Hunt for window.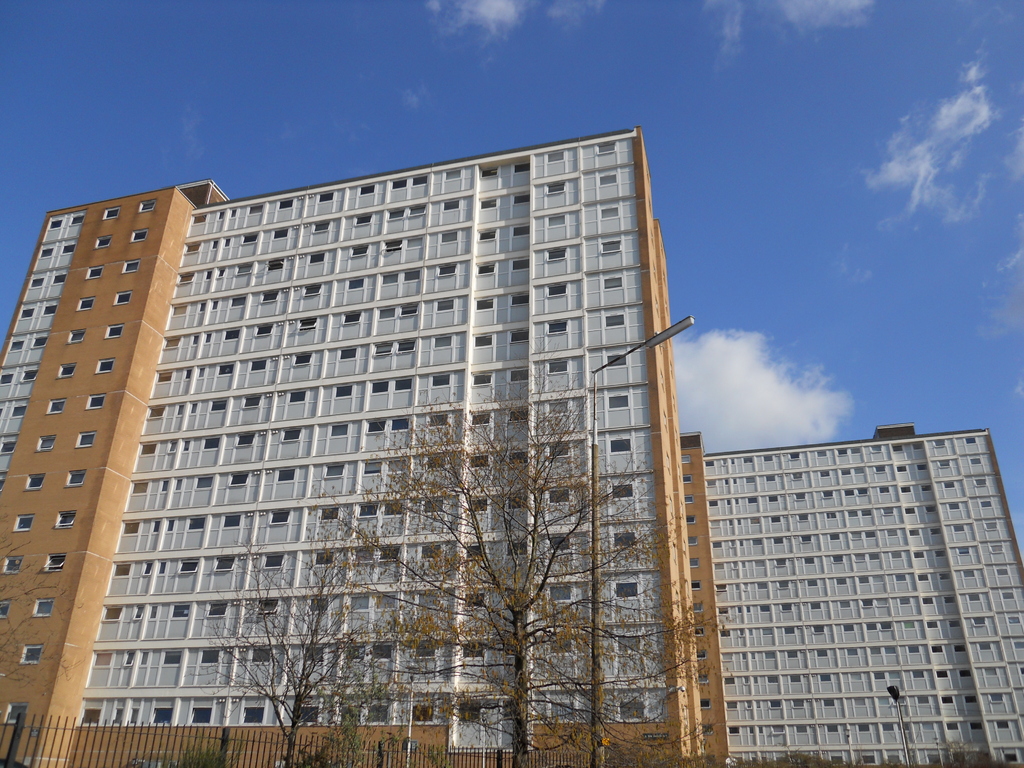
Hunted down at region(607, 394, 630, 410).
